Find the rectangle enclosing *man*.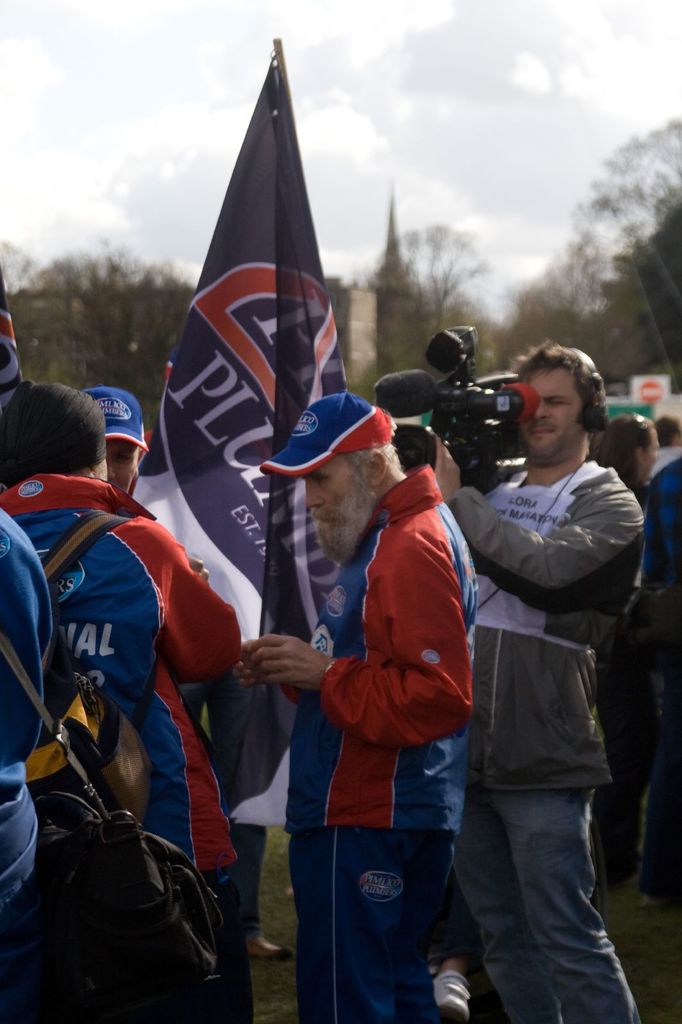
Rect(0, 383, 249, 1021).
